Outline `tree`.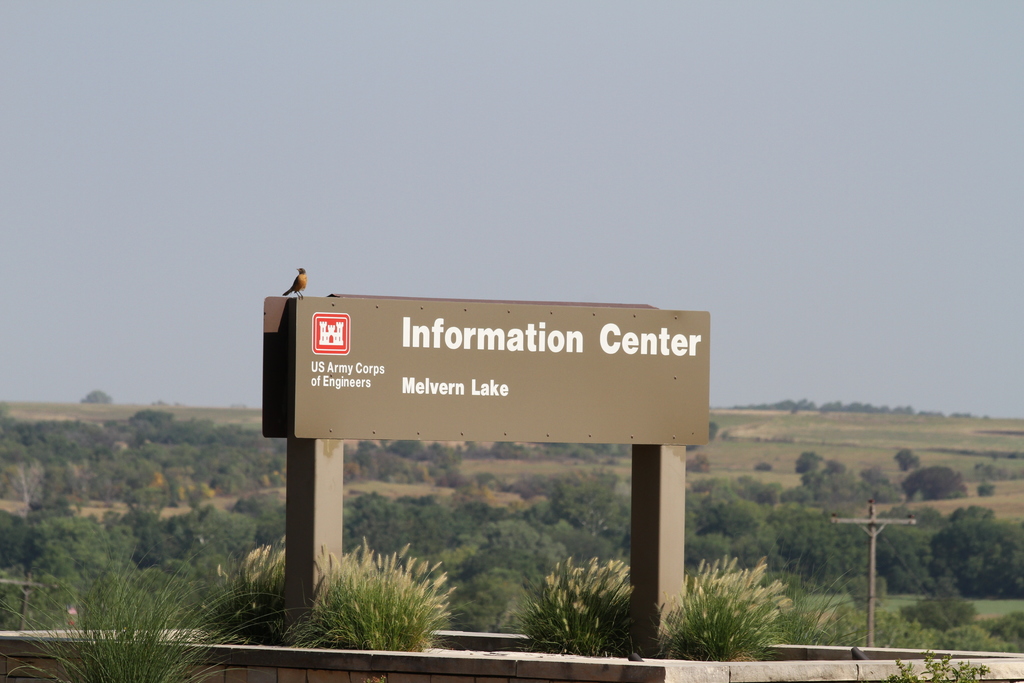
Outline: <region>704, 472, 773, 503</region>.
